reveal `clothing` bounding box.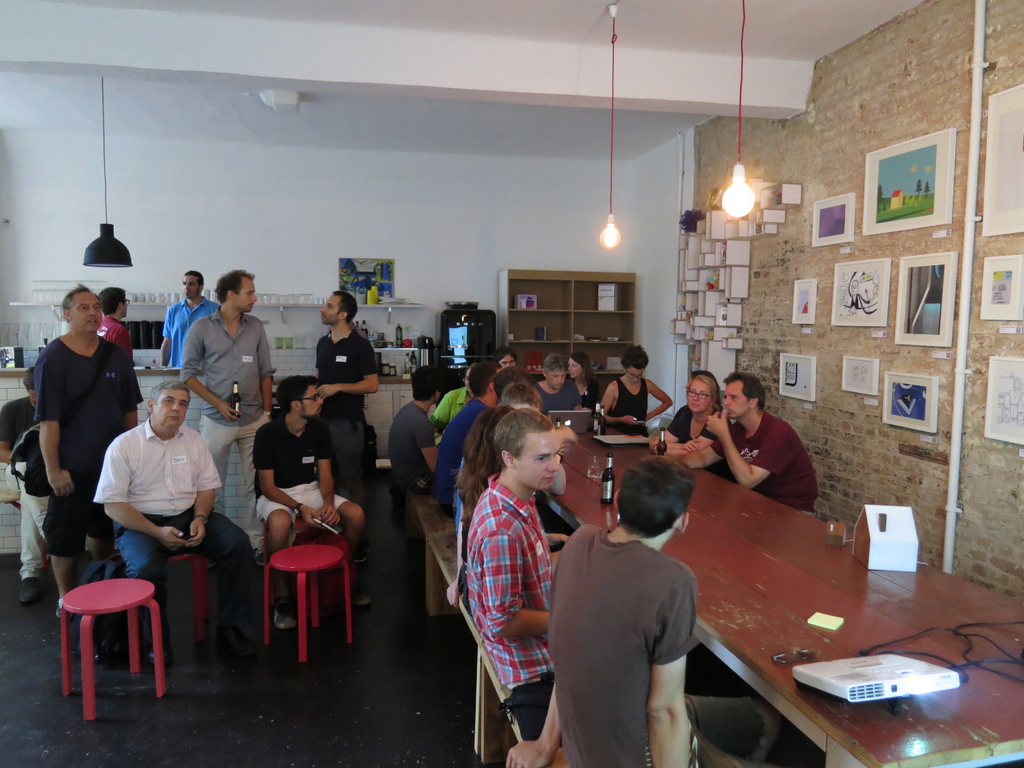
Revealed: 183,309,273,521.
